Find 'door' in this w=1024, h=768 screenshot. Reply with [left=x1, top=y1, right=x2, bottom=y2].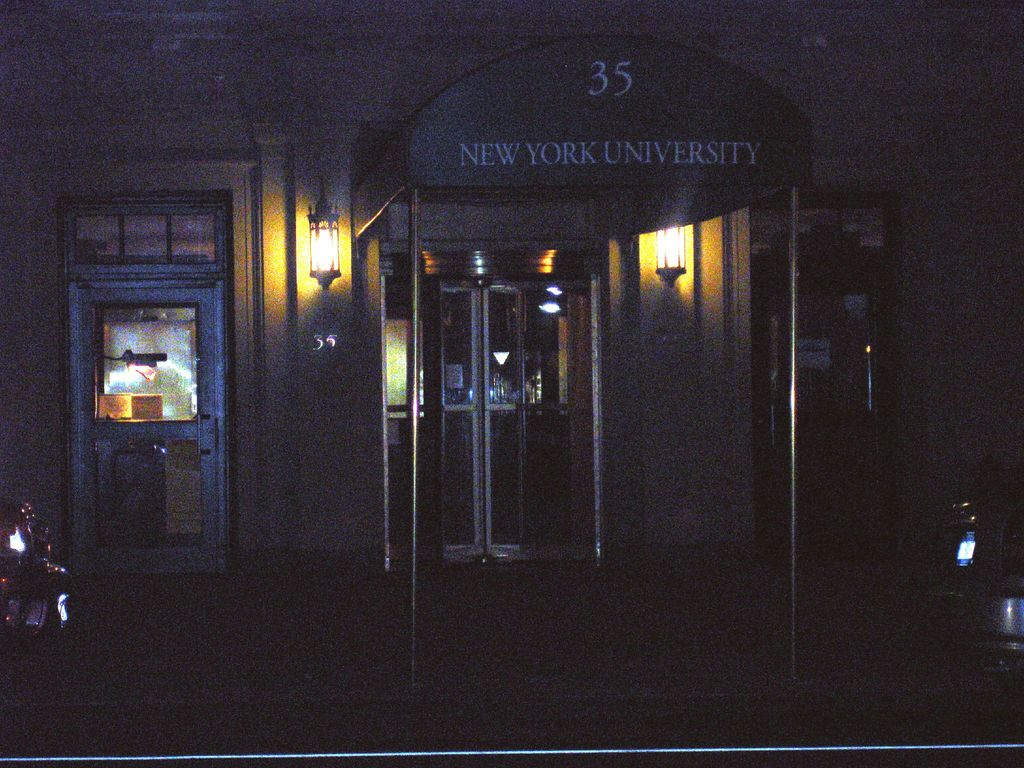
[left=54, top=165, right=239, bottom=600].
